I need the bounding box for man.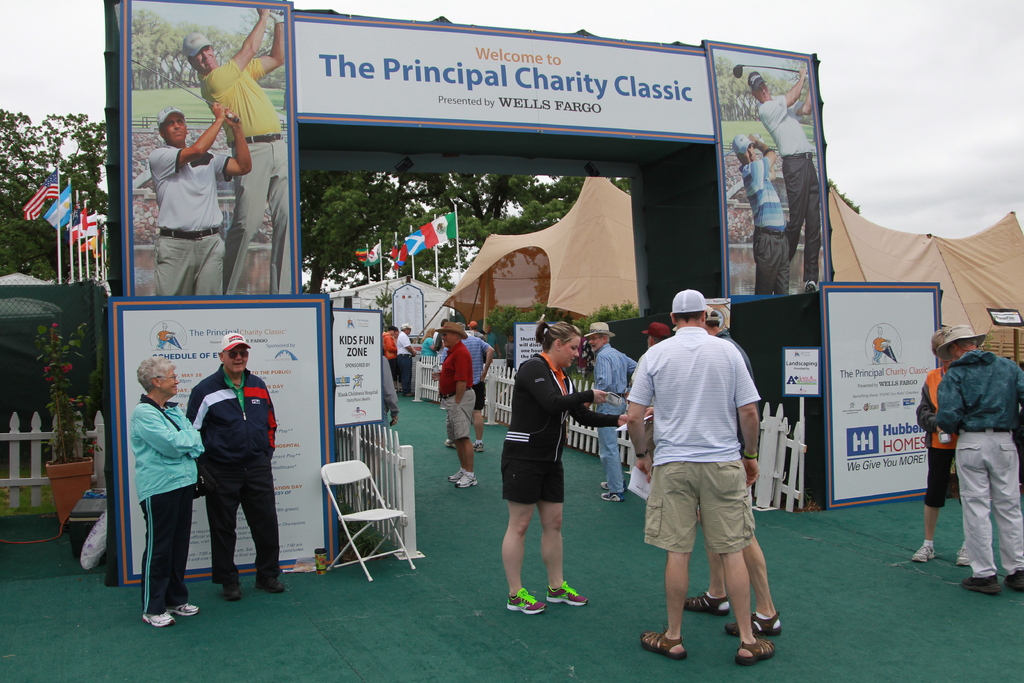
Here it is: pyautogui.locateOnScreen(584, 323, 640, 502).
